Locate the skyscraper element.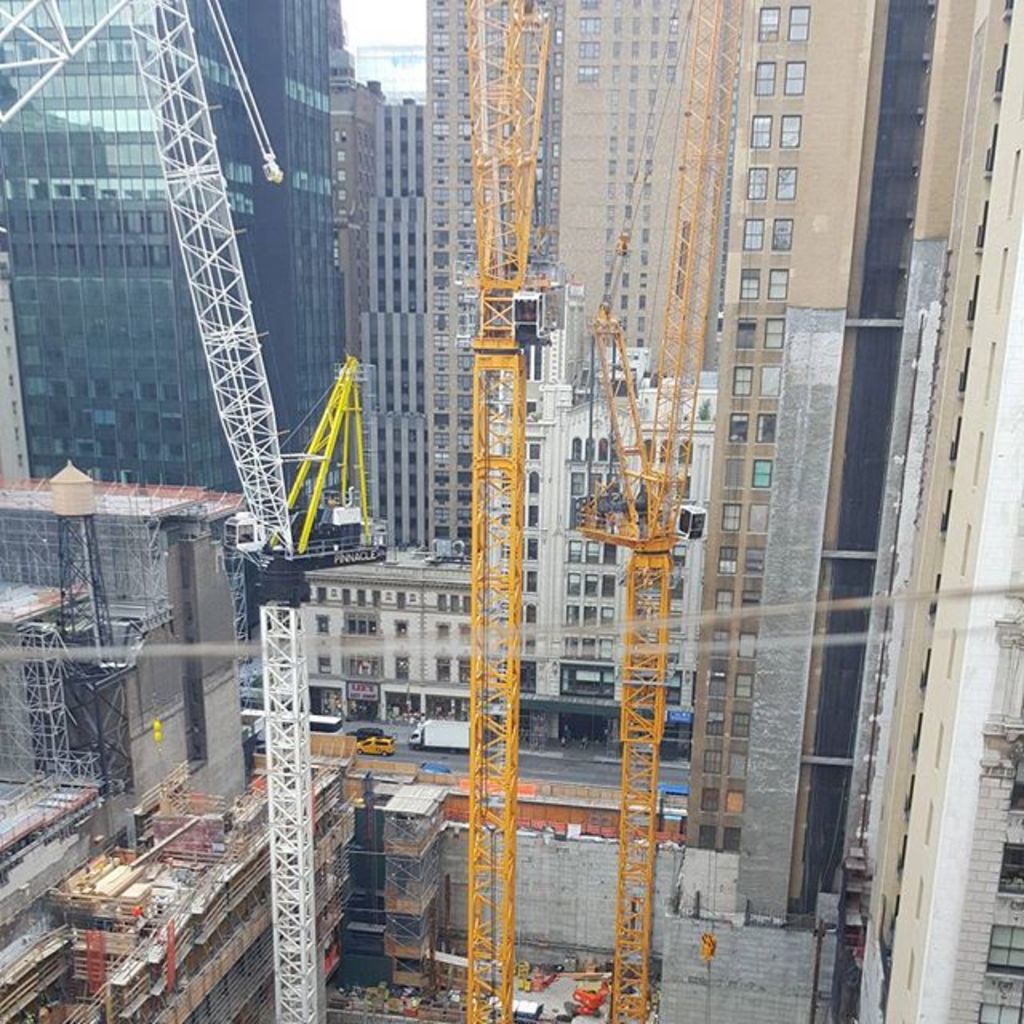
Element bbox: Rect(536, 0, 734, 410).
